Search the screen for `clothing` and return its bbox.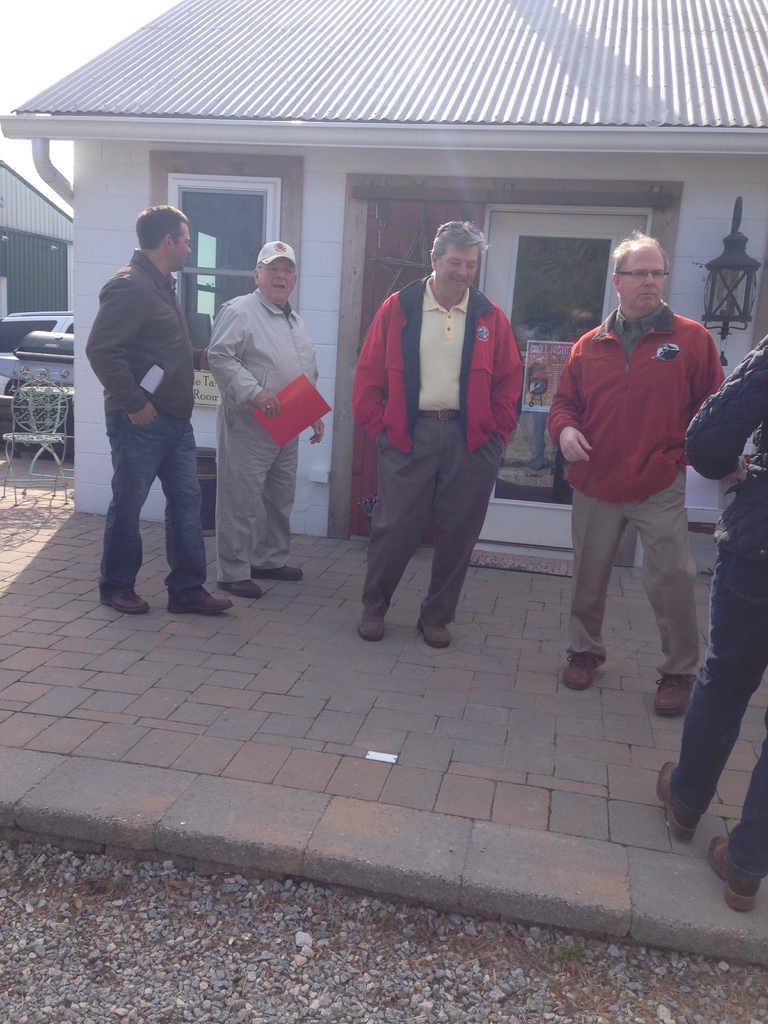
Found: <box>681,337,767,868</box>.
